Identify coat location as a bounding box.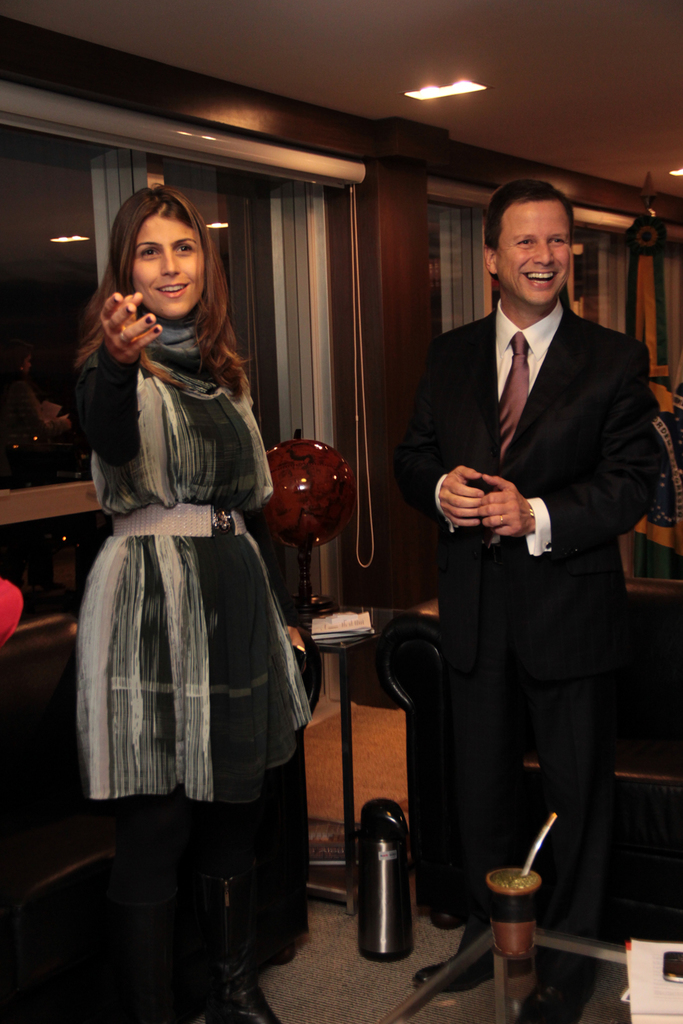
66/236/302/867.
